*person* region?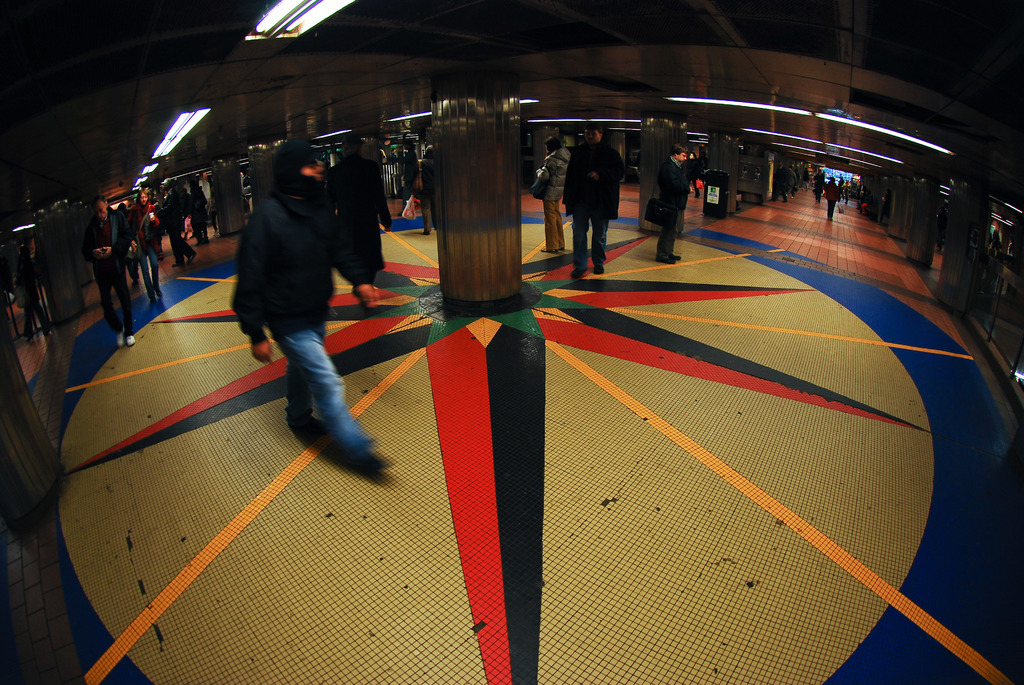
559/121/623/276
